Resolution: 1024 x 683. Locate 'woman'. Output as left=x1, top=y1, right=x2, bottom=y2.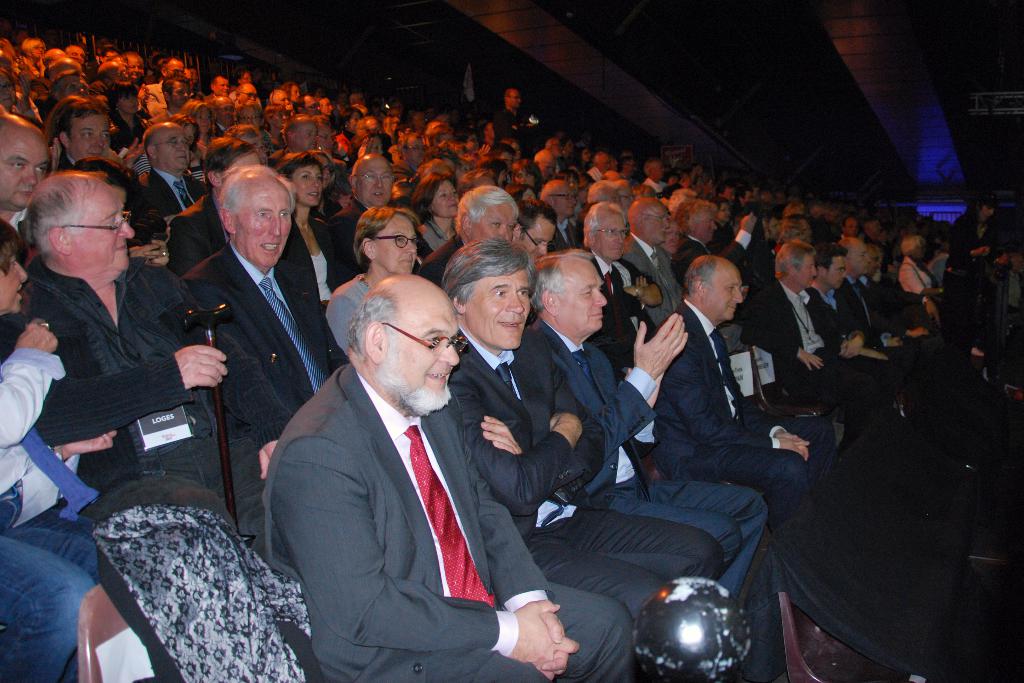
left=899, top=236, right=943, bottom=321.
